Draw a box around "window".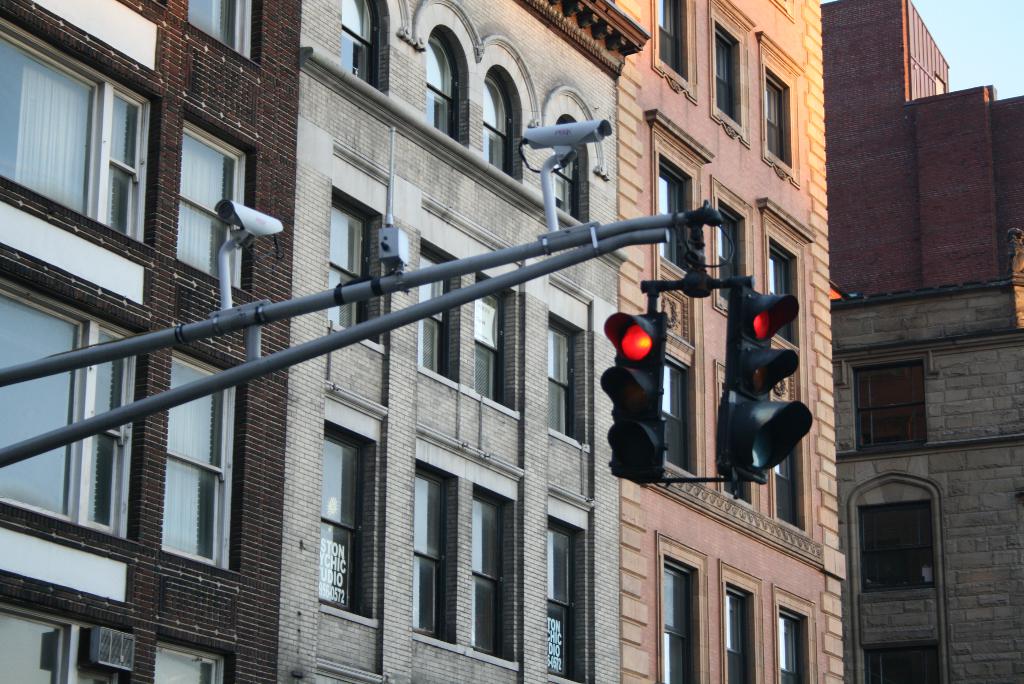
{"x1": 856, "y1": 500, "x2": 935, "y2": 591}.
